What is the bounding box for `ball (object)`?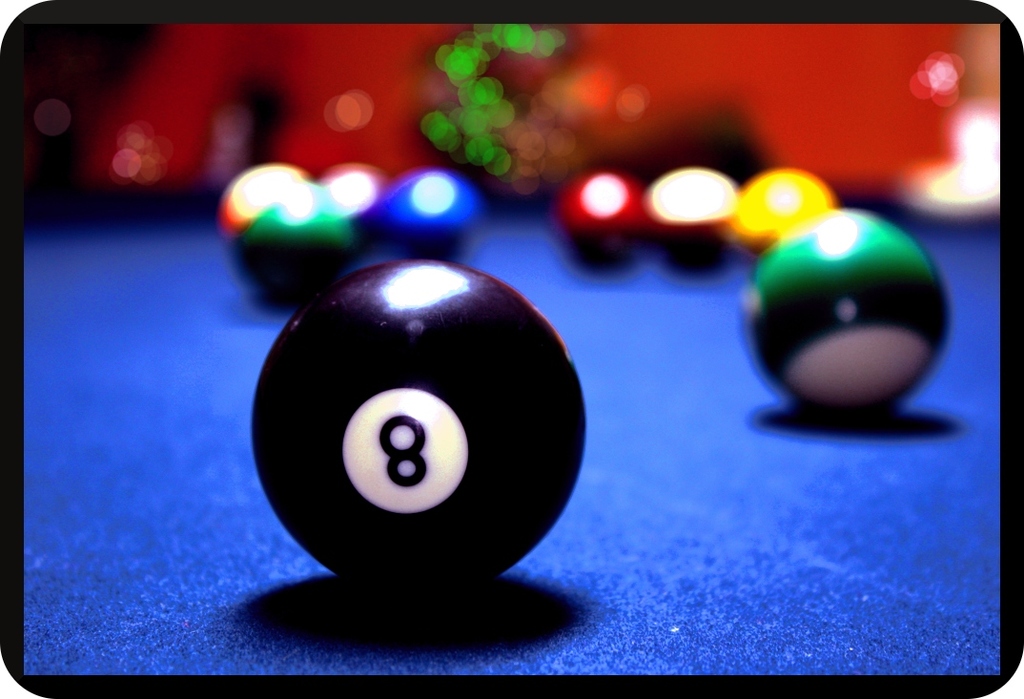
box=[559, 173, 644, 269].
